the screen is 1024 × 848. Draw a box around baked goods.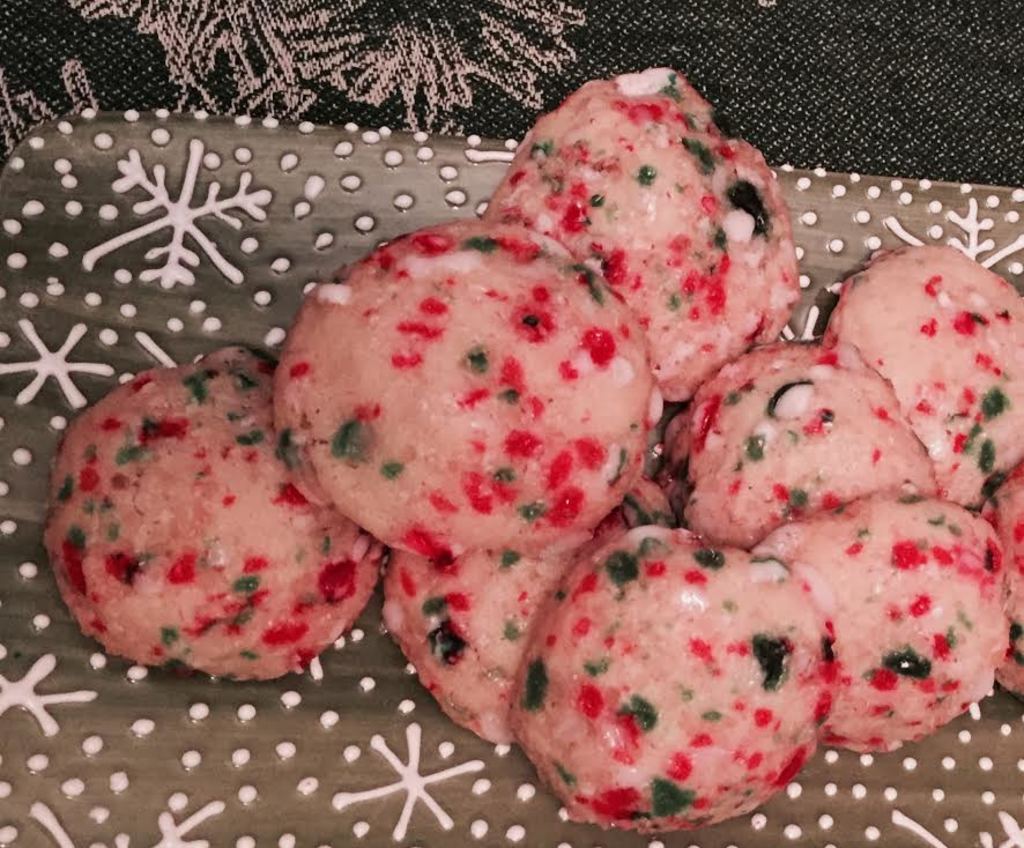
<box>825,243,1023,509</box>.
